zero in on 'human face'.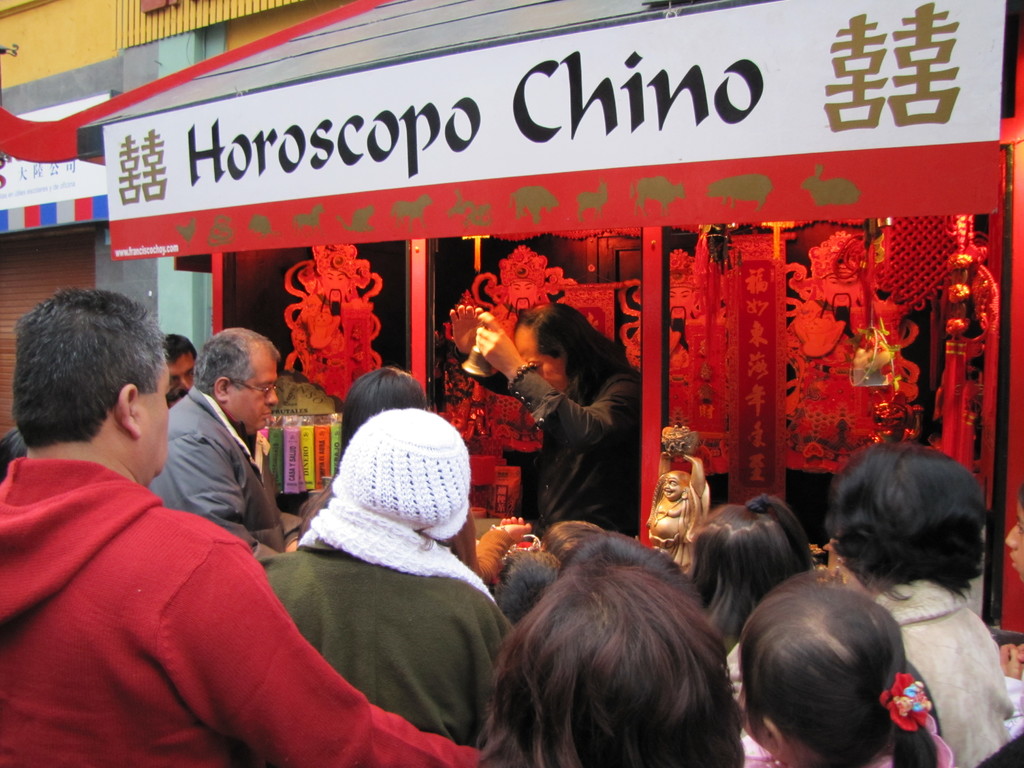
Zeroed in: pyautogui.locateOnScreen(515, 325, 568, 397).
